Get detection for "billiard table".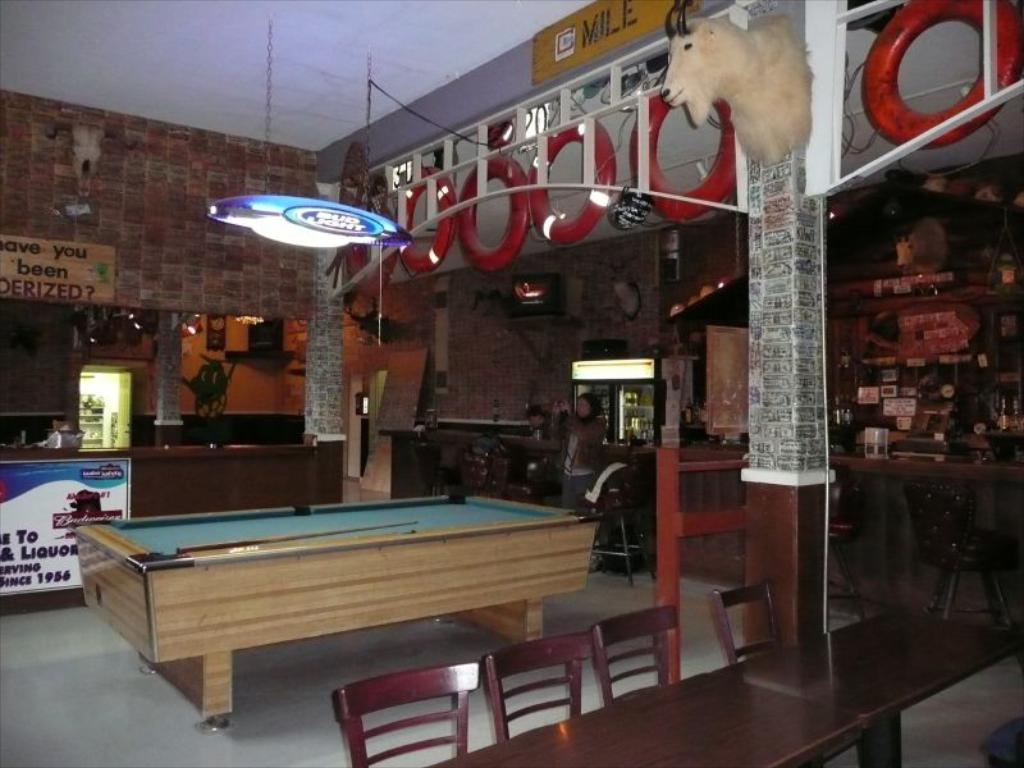
Detection: box(64, 493, 607, 735).
